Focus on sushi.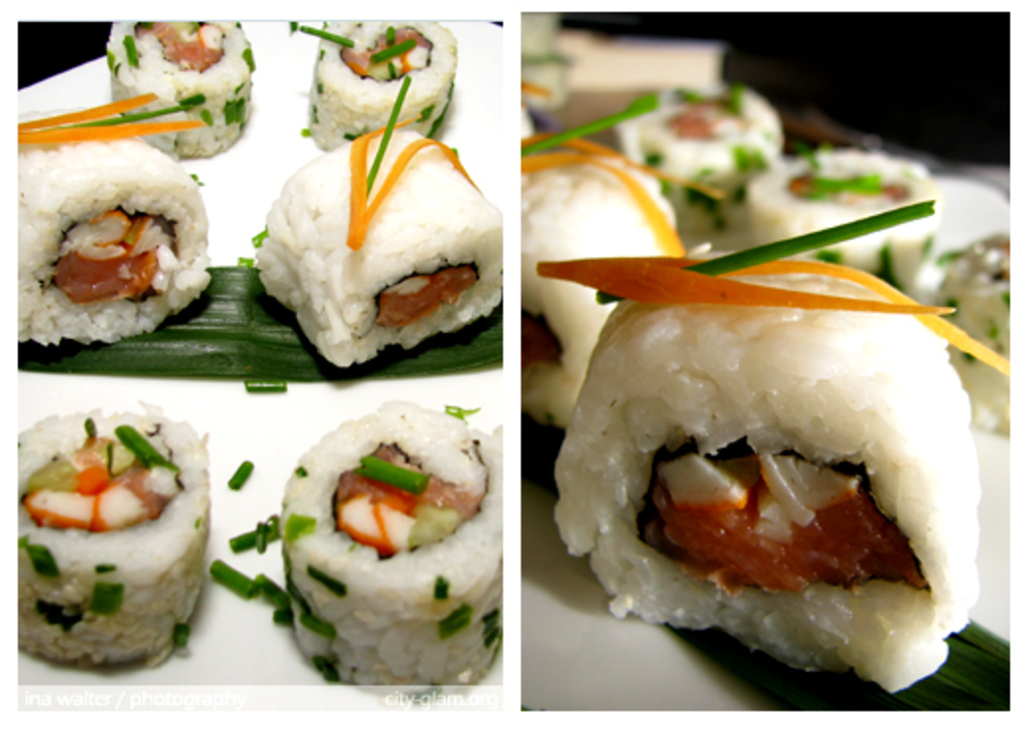
Focused at Rect(20, 115, 210, 343).
